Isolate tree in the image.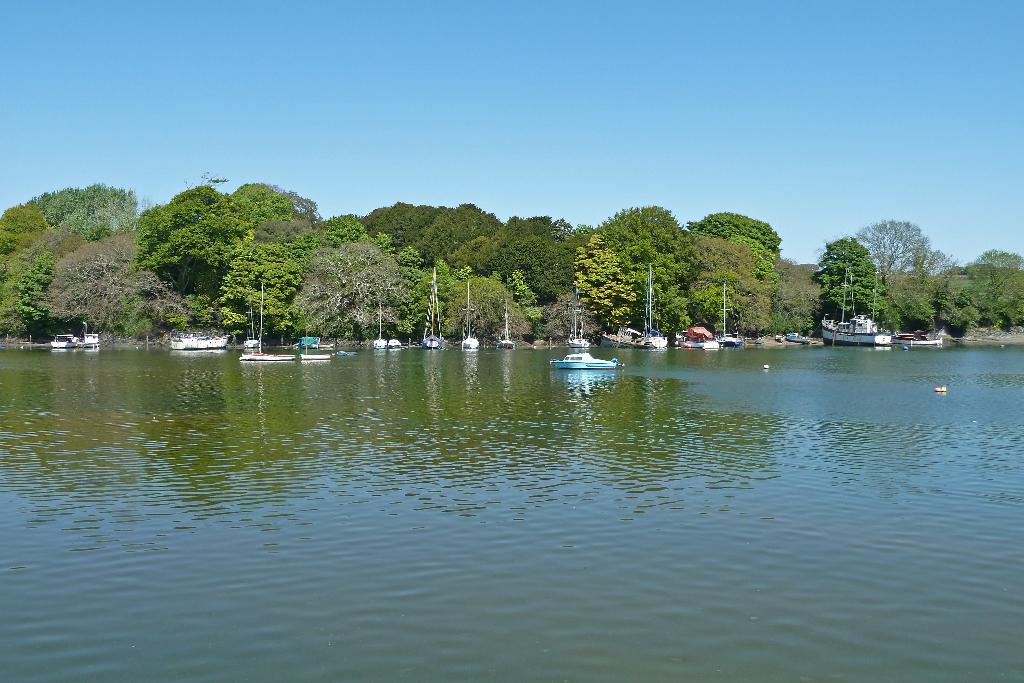
Isolated region: (left=325, top=210, right=392, bottom=258).
